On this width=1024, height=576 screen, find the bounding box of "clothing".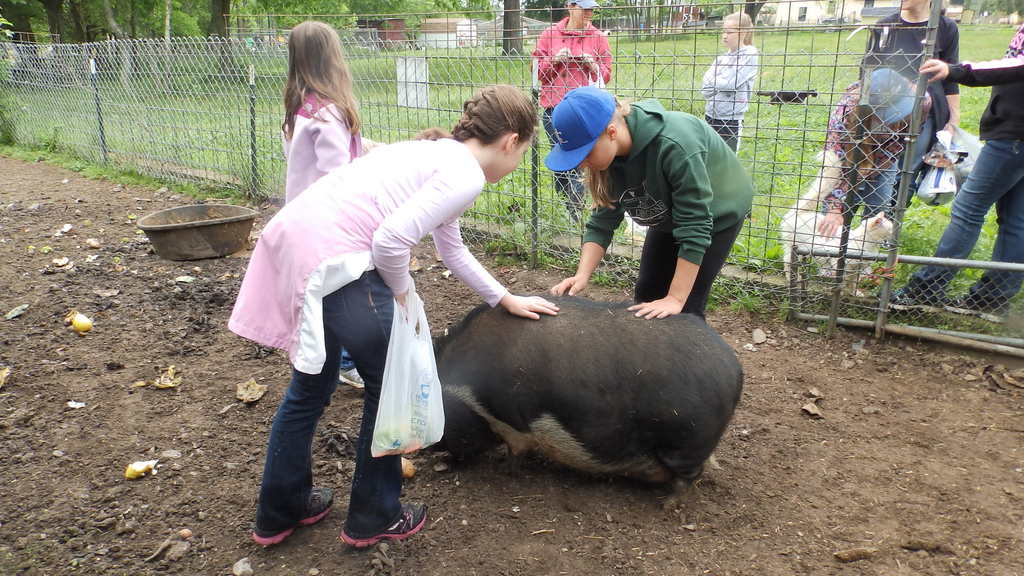
Bounding box: <region>248, 68, 486, 458</region>.
